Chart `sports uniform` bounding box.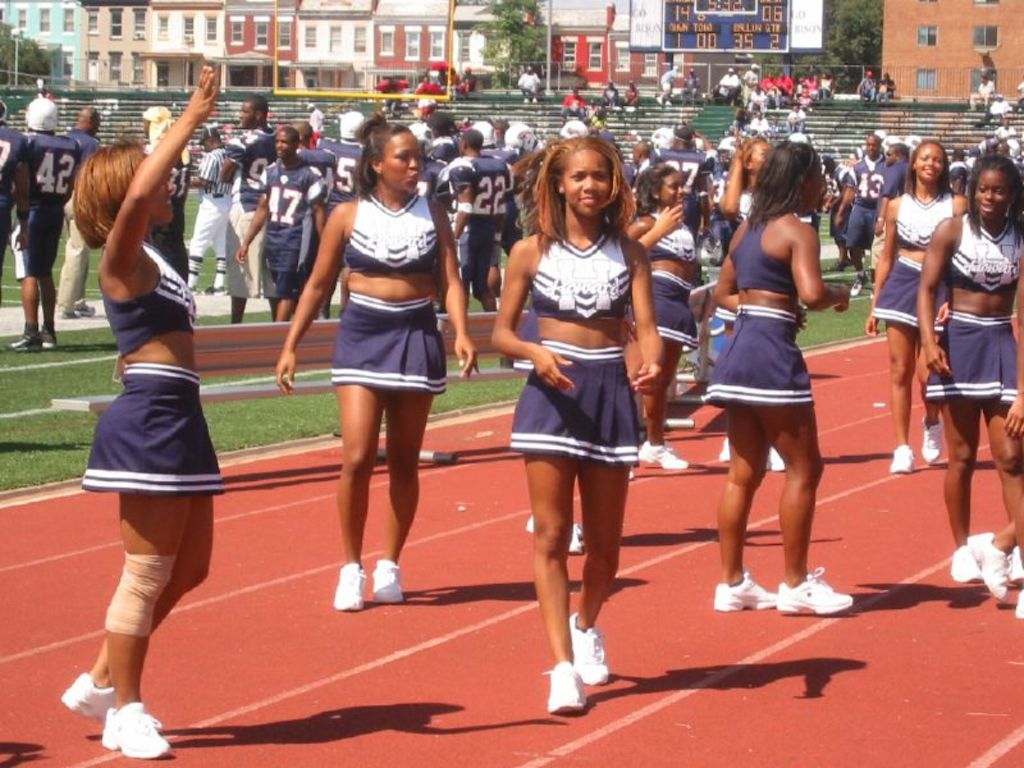
Charted: (x1=73, y1=244, x2=251, y2=767).
